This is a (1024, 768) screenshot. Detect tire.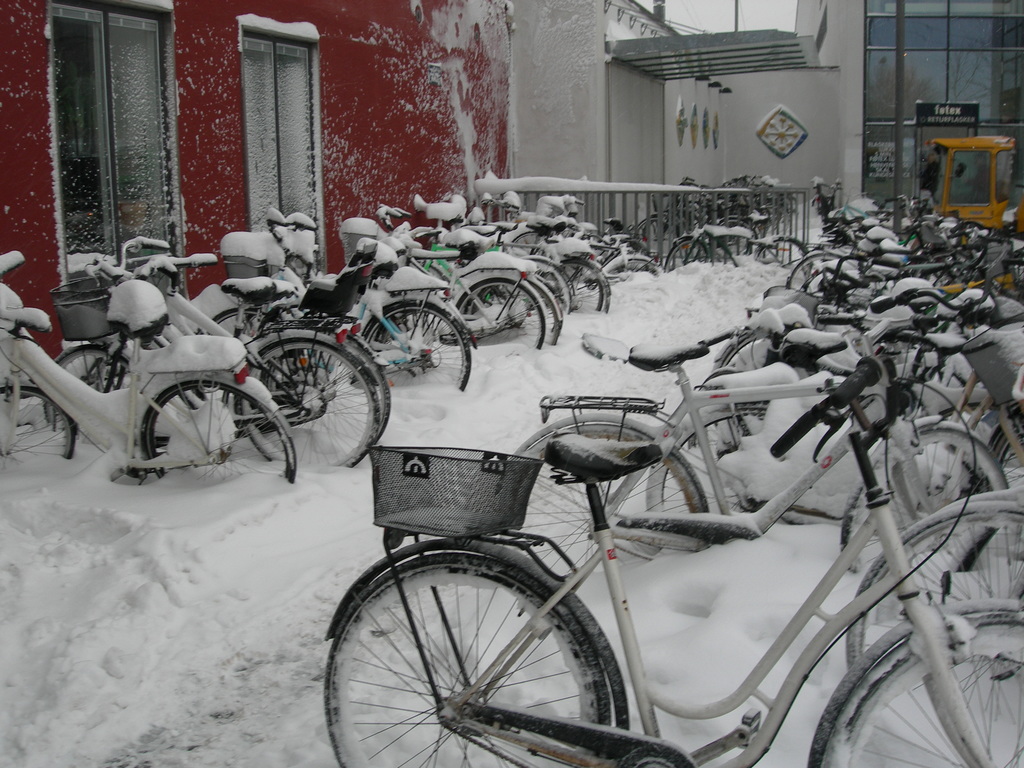
{"left": 586, "top": 254, "right": 611, "bottom": 316}.
